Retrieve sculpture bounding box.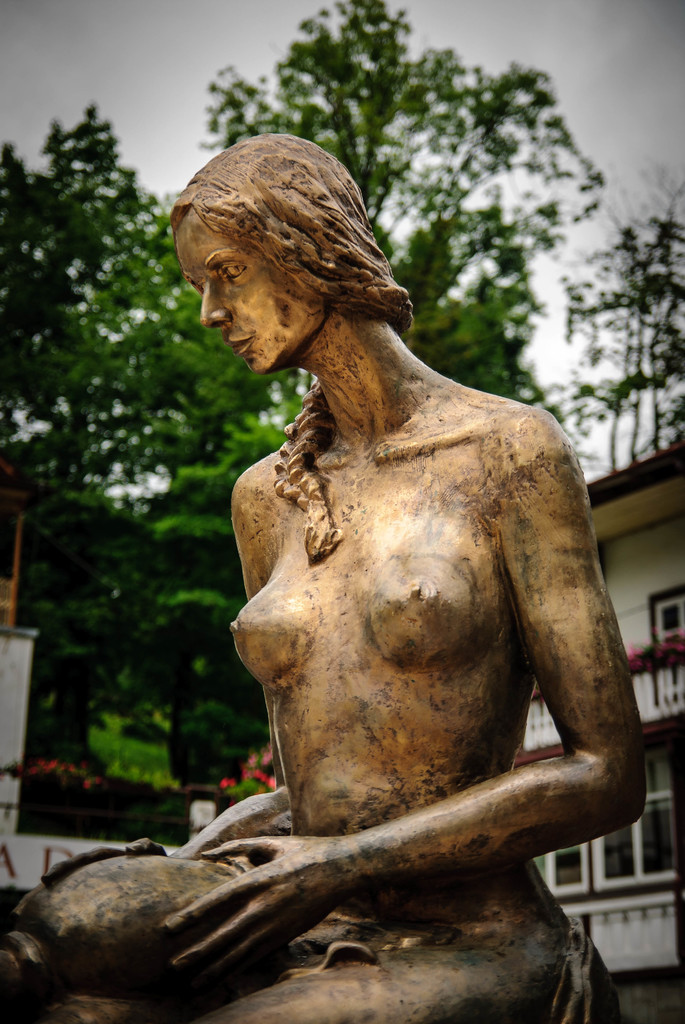
Bounding box: Rect(154, 101, 681, 1006).
